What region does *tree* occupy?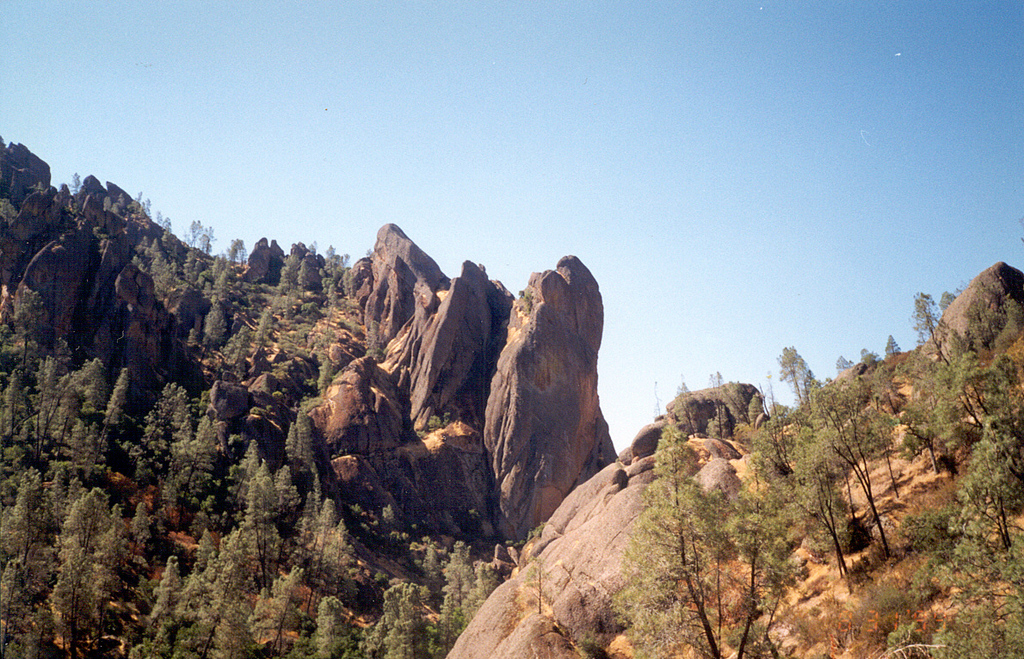
527 548 557 613.
